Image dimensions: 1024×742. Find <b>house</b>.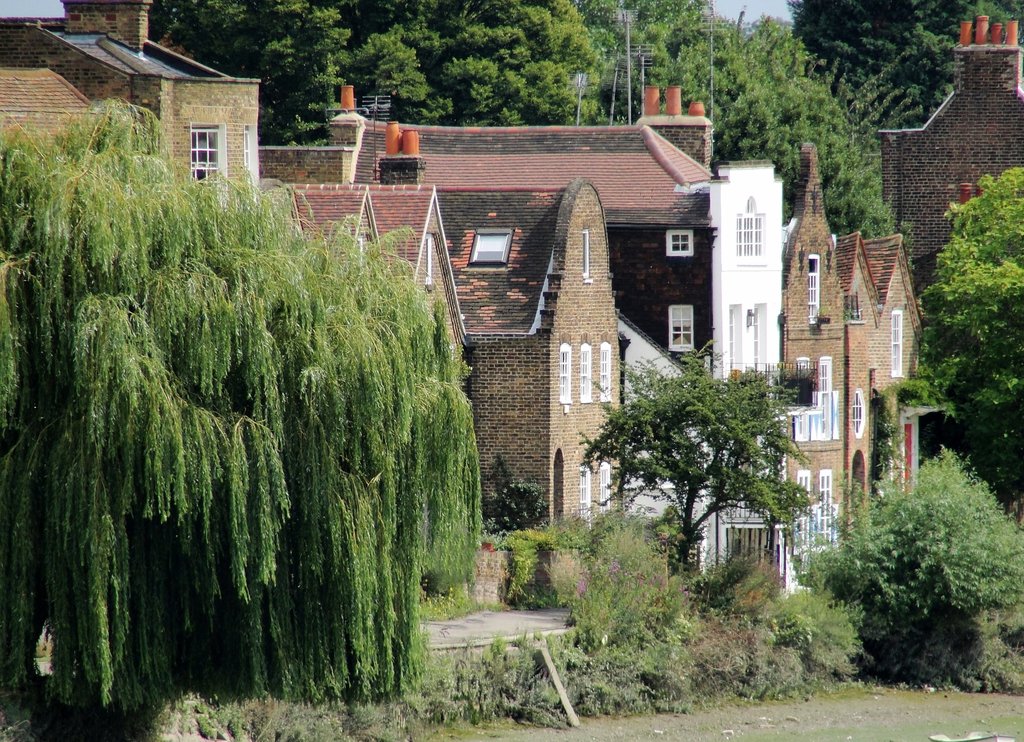
x1=618, y1=303, x2=717, y2=576.
